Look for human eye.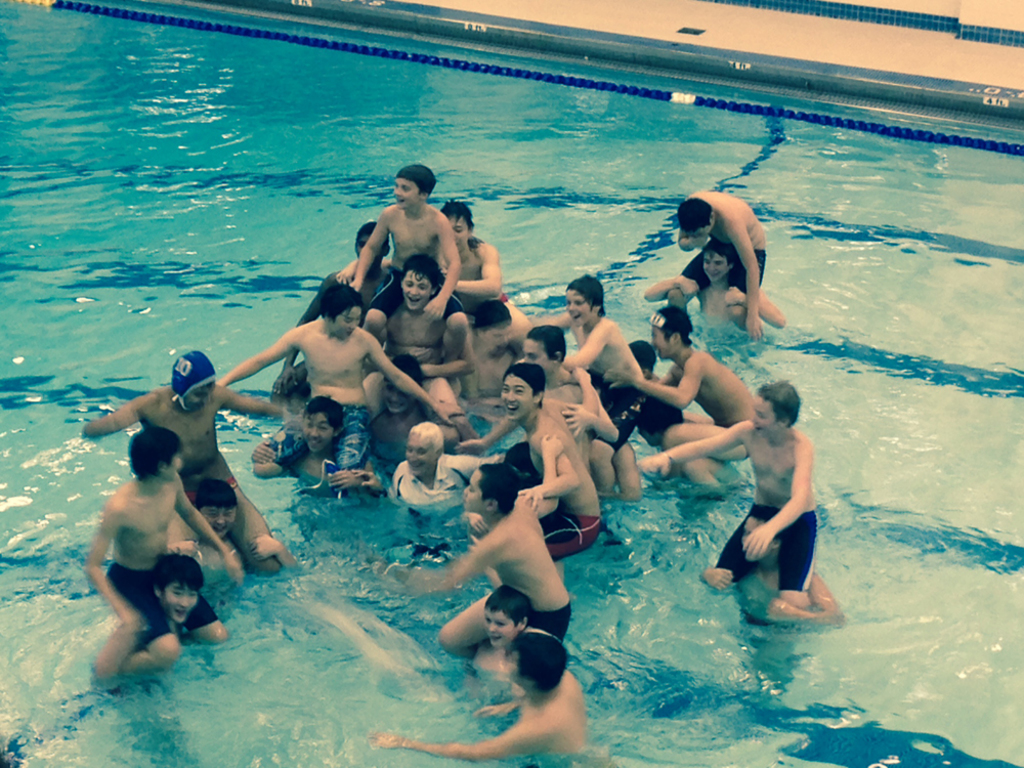
Found: select_region(343, 319, 351, 326).
